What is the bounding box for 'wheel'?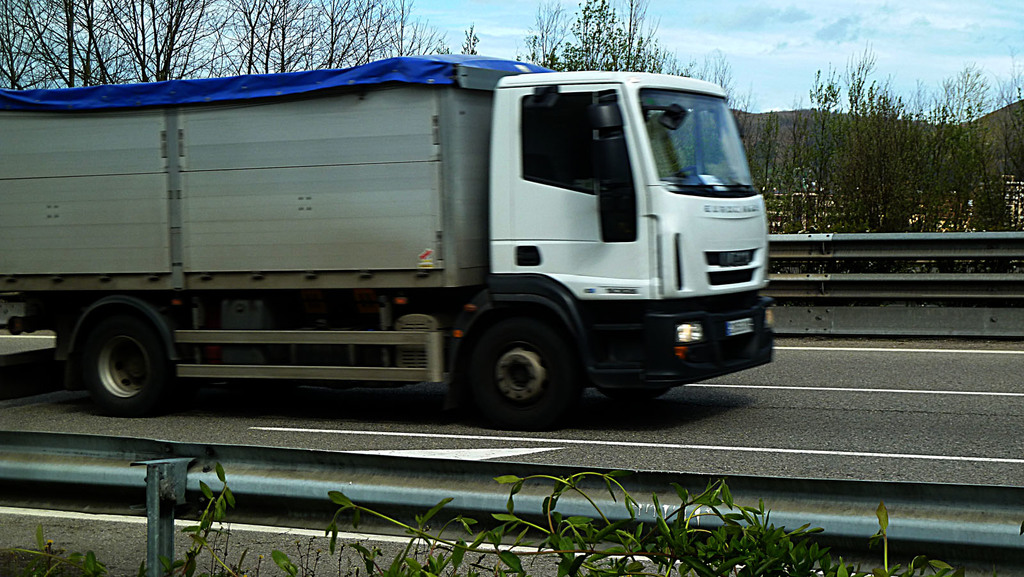
(x1=63, y1=307, x2=170, y2=407).
